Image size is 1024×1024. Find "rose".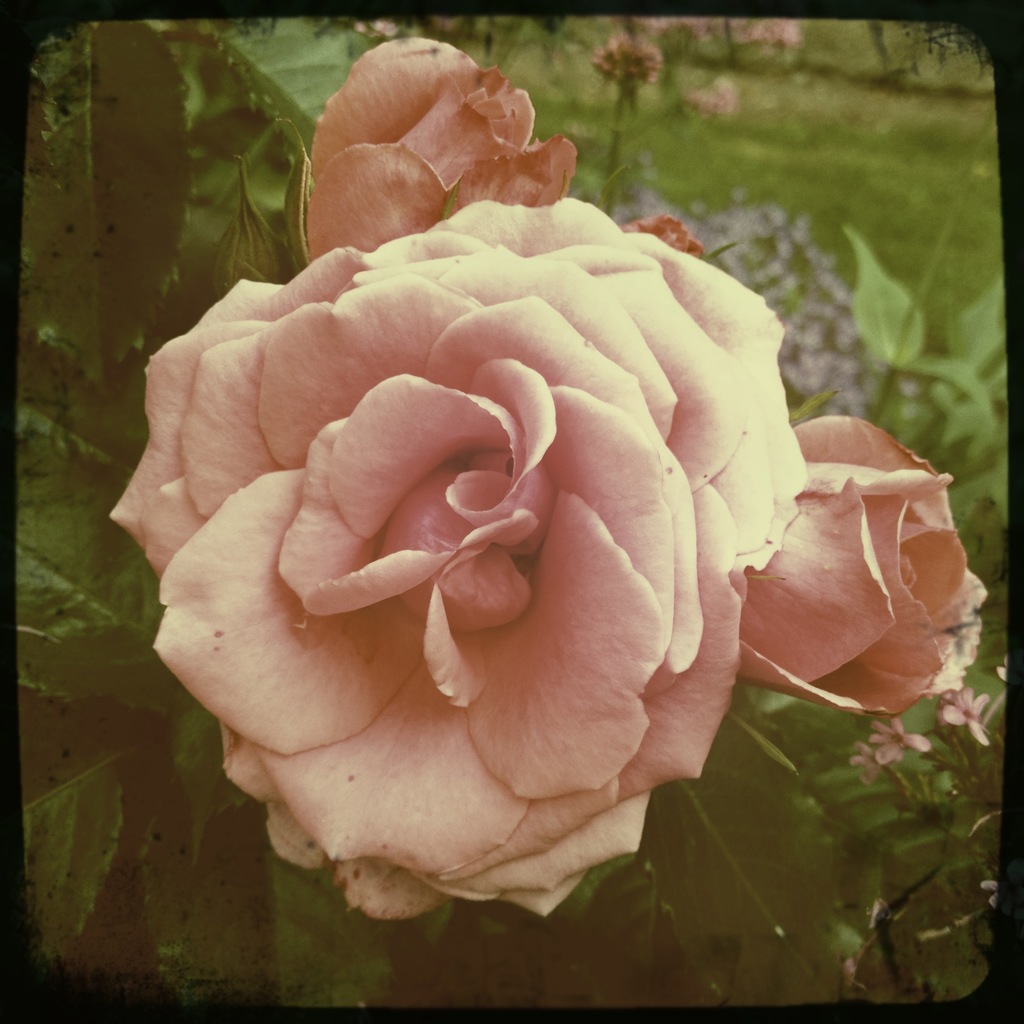
bbox=[300, 35, 585, 259].
